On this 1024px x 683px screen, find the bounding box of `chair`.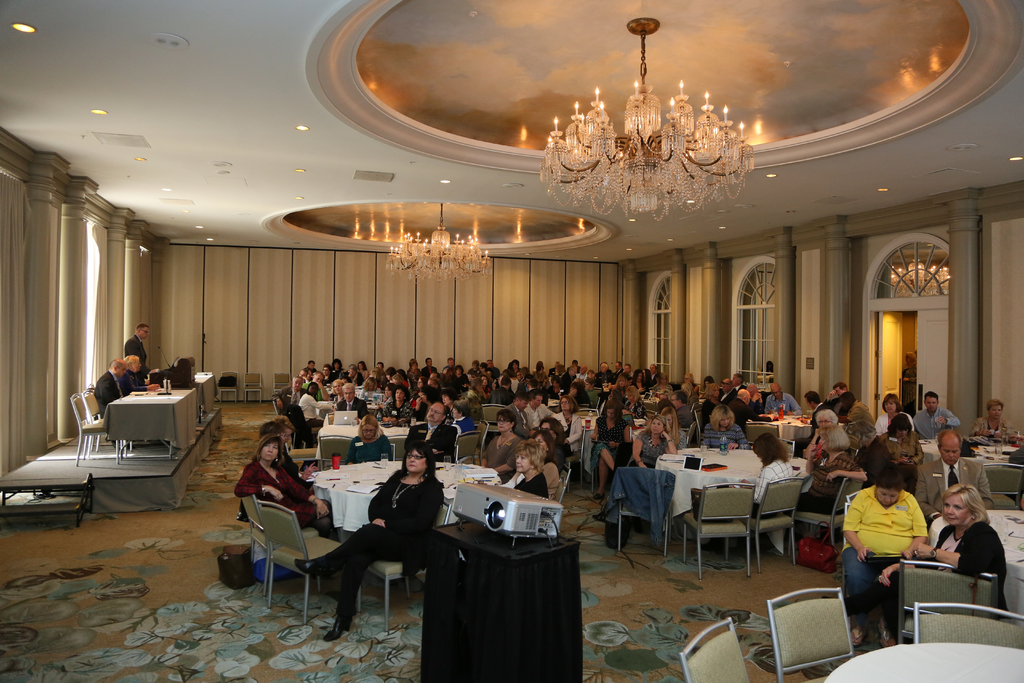
Bounding box: [289,438,321,467].
